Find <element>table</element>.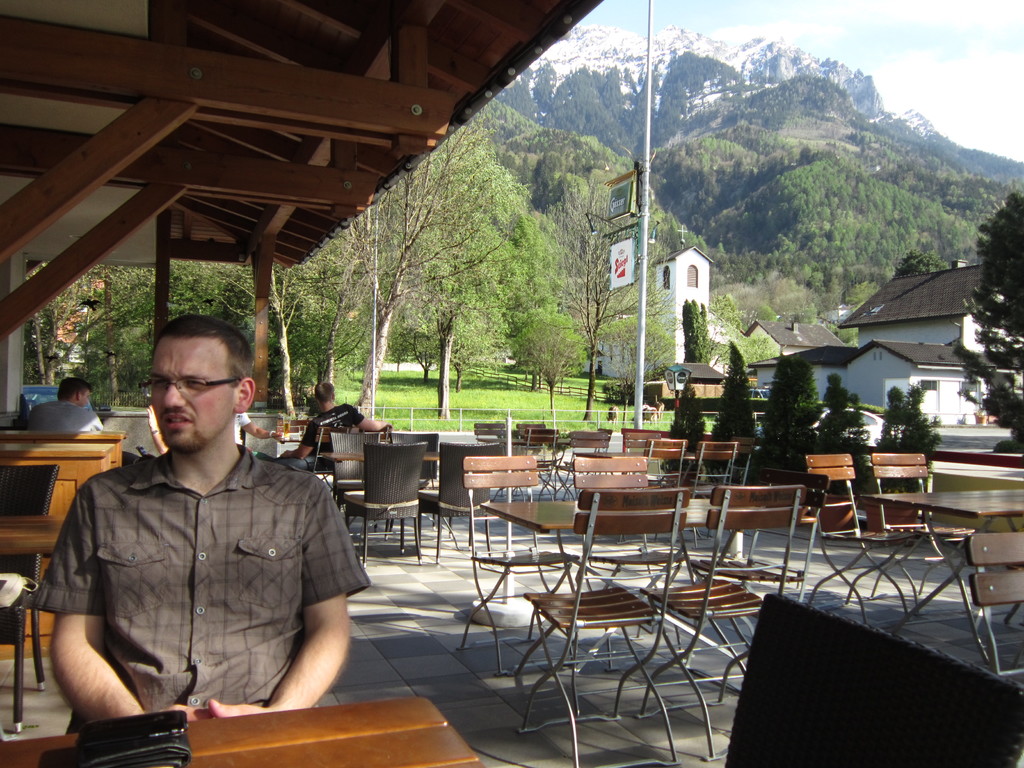
bbox=[0, 414, 140, 620].
